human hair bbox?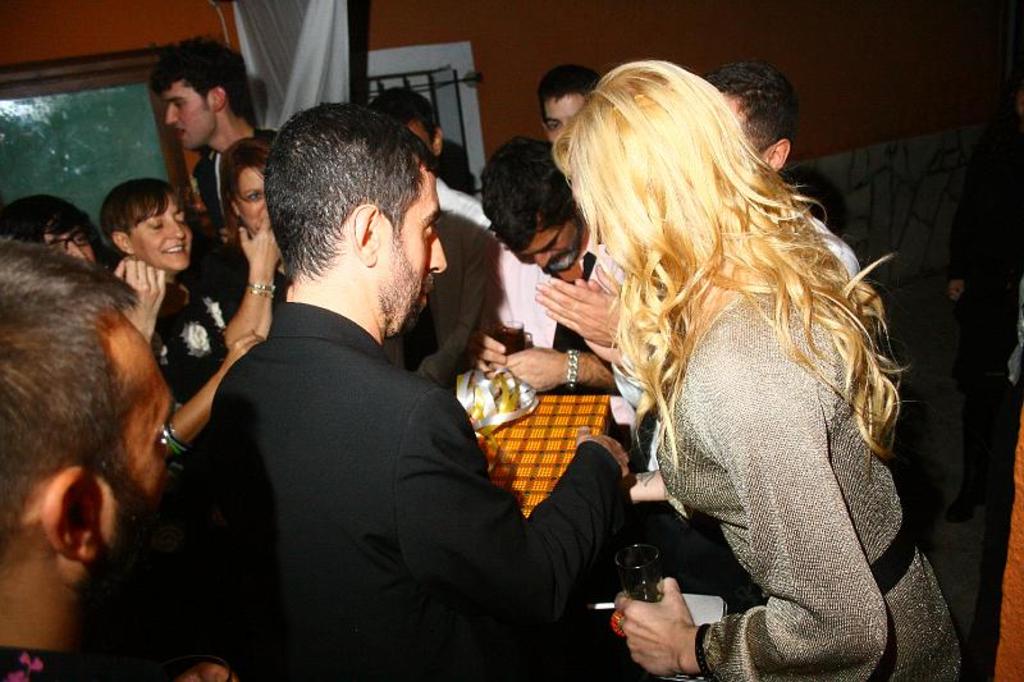
{"left": 218, "top": 136, "right": 274, "bottom": 247}
